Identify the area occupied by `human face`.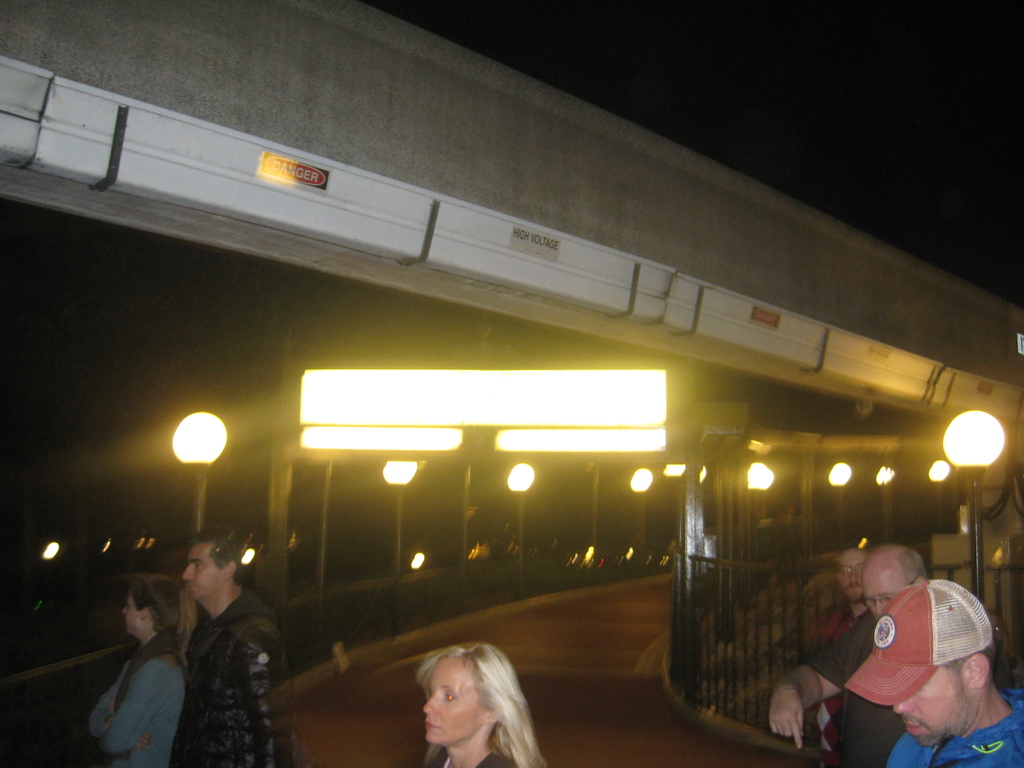
Area: [x1=122, y1=590, x2=138, y2=637].
